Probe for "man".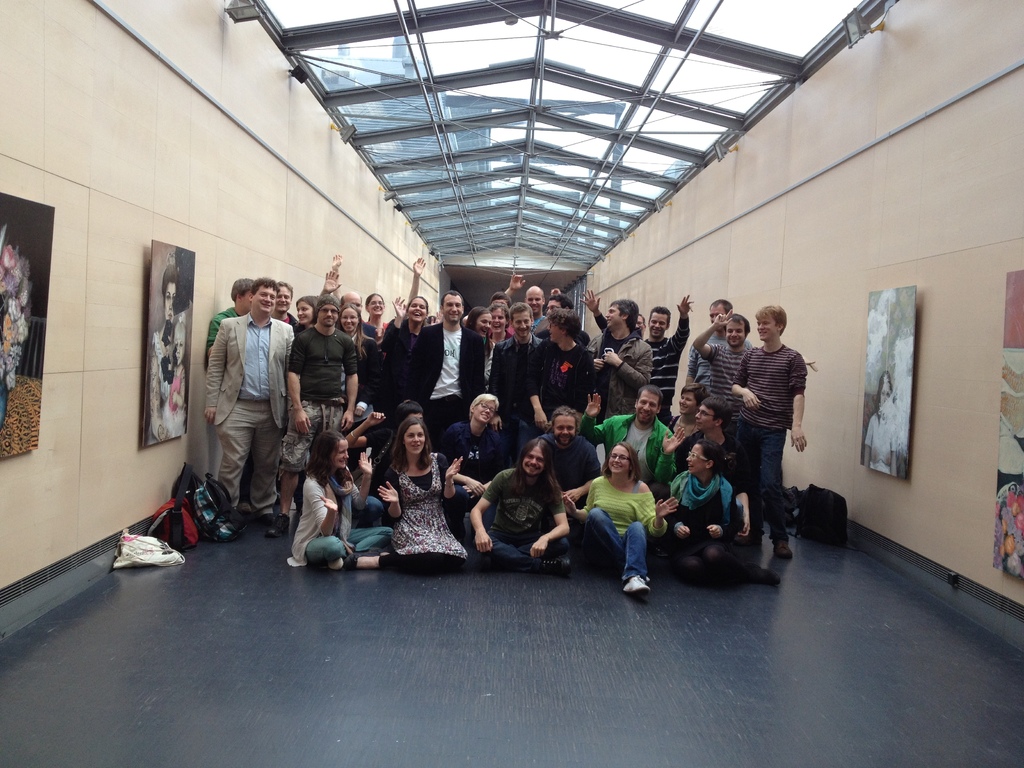
Probe result: (x1=735, y1=304, x2=808, y2=557).
